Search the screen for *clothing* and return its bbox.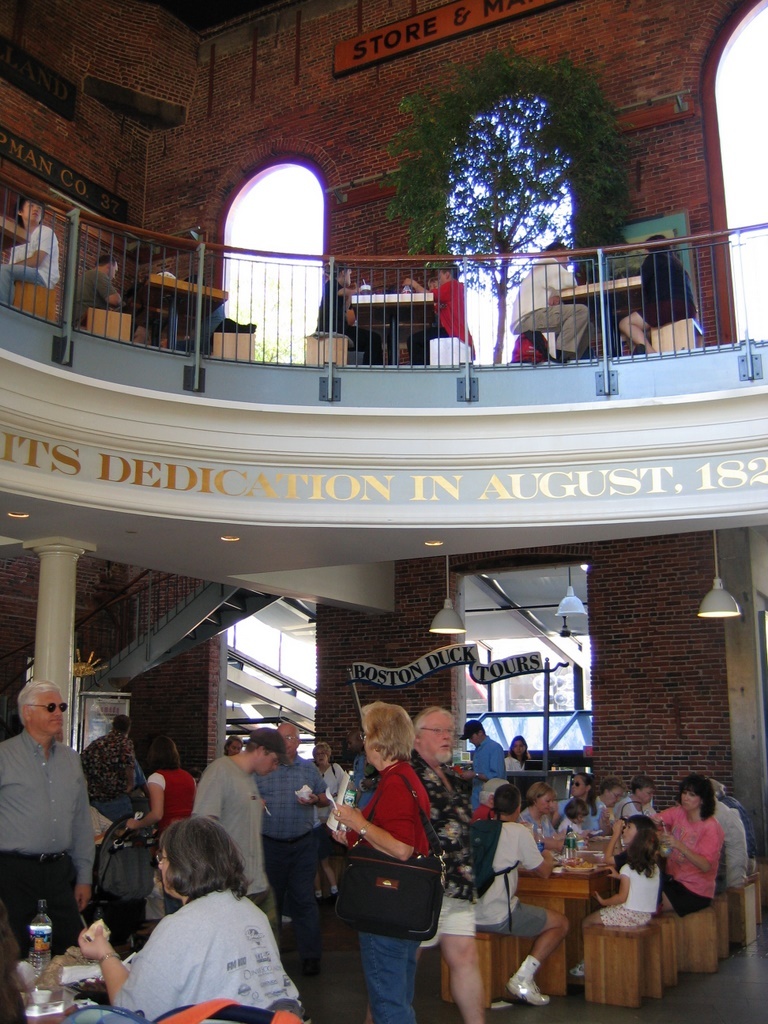
Found: pyautogui.locateOnScreen(652, 801, 728, 899).
